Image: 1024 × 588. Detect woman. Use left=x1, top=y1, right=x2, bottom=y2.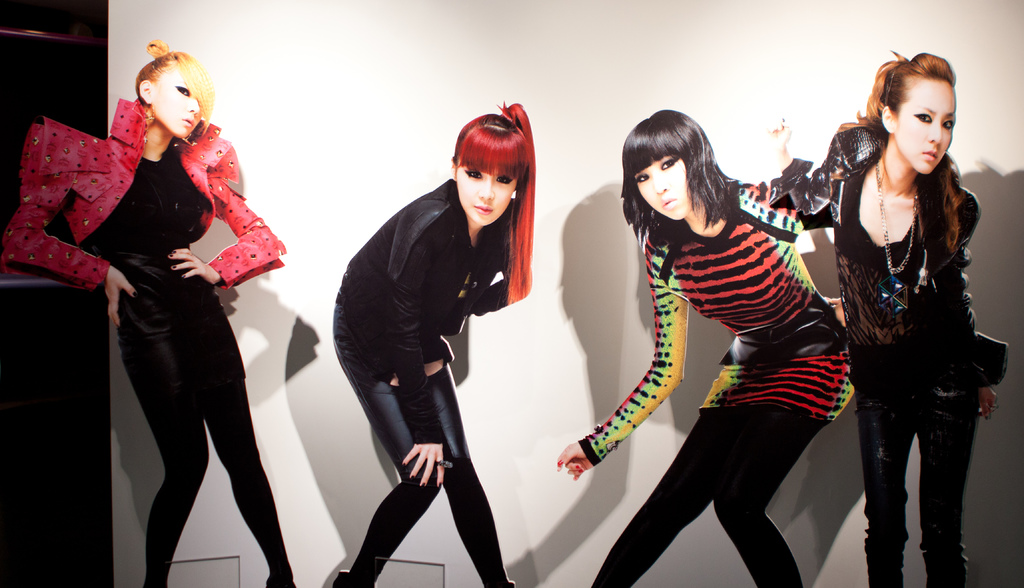
left=330, top=98, right=540, bottom=587.
